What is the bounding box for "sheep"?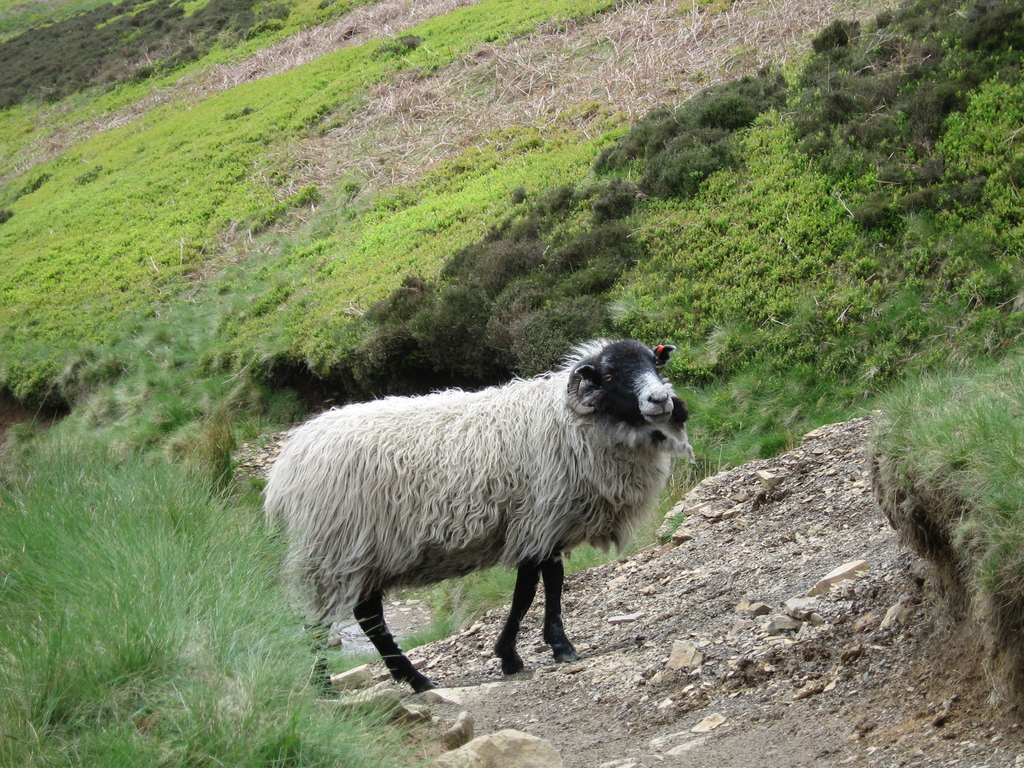
[x1=263, y1=338, x2=691, y2=701].
